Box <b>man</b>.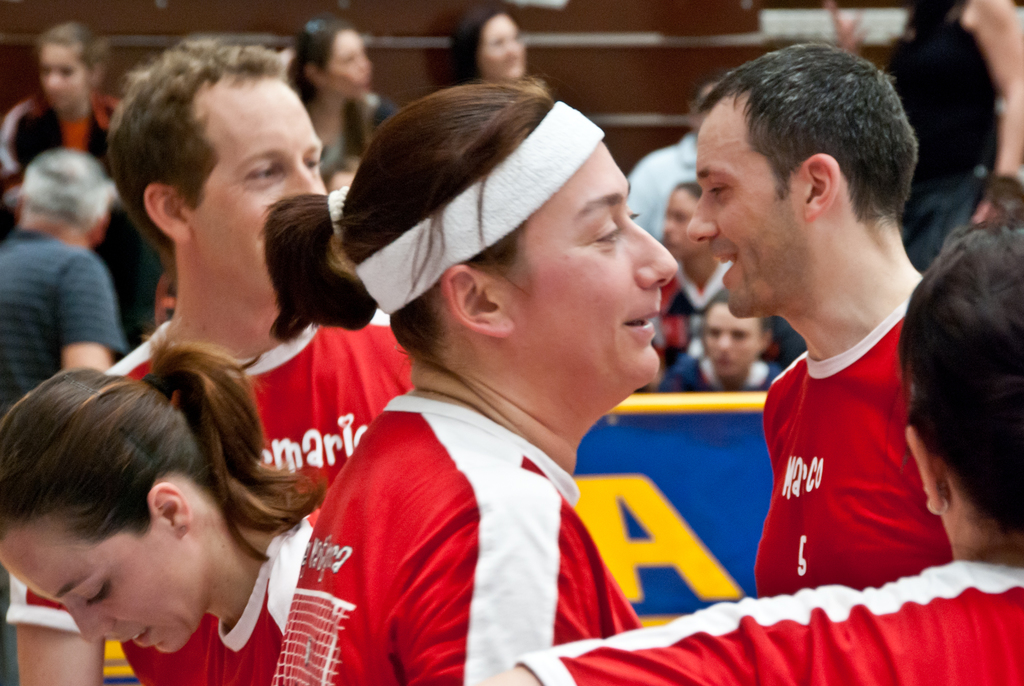
bbox(1, 35, 416, 684).
